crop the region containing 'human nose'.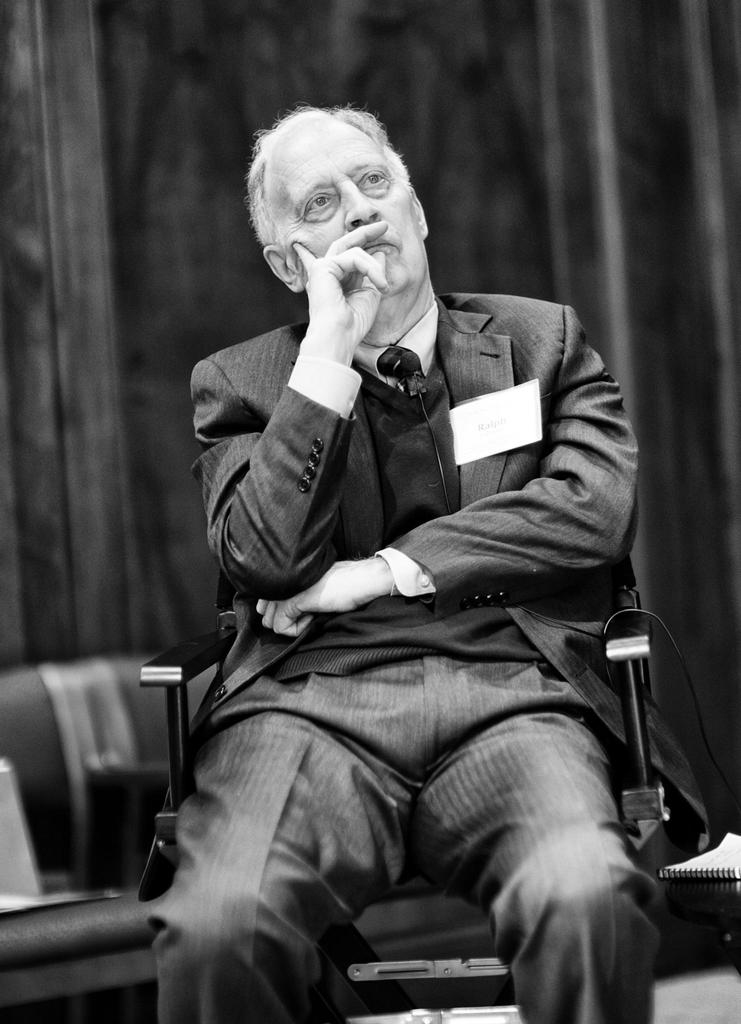
Crop region: bbox=[341, 180, 385, 228].
